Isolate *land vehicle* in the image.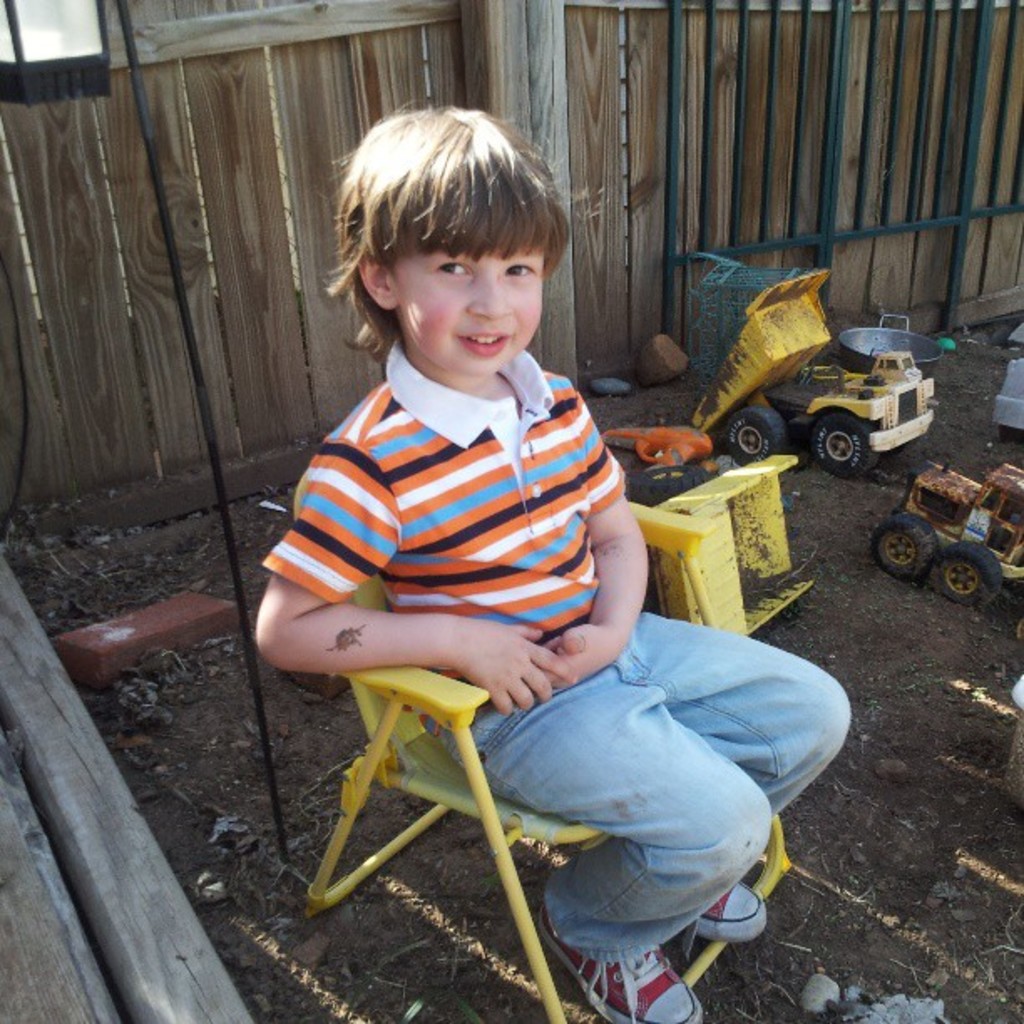
Isolated region: bbox=(674, 238, 950, 490).
